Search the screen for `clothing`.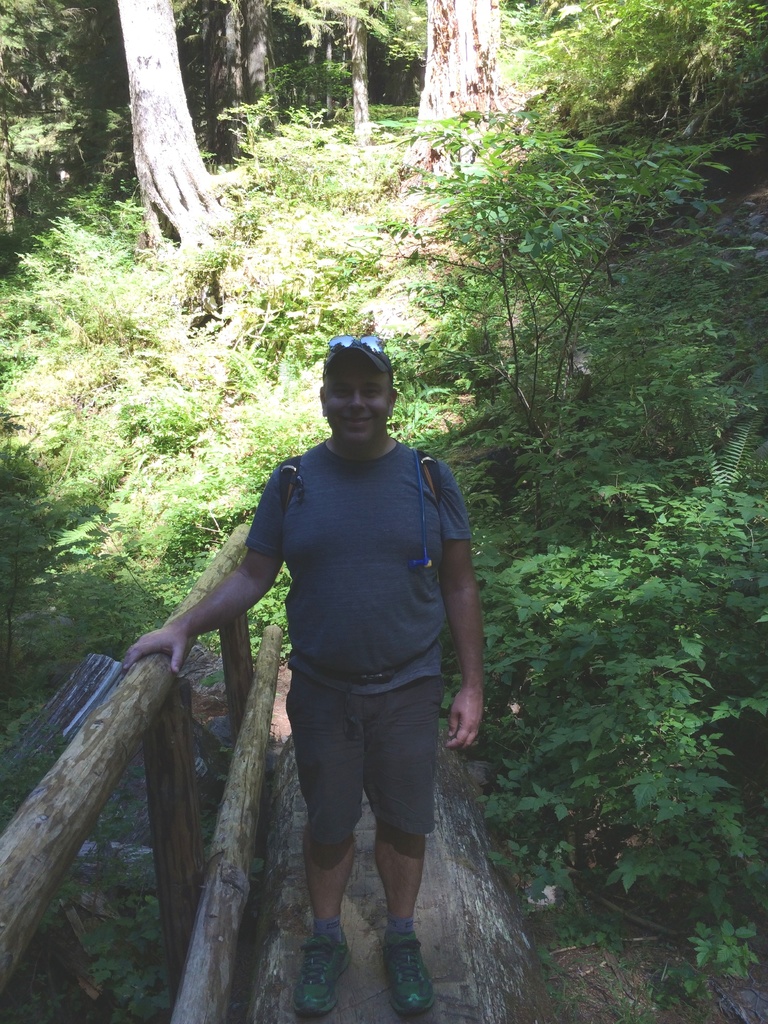
Found at locate(278, 668, 447, 850).
